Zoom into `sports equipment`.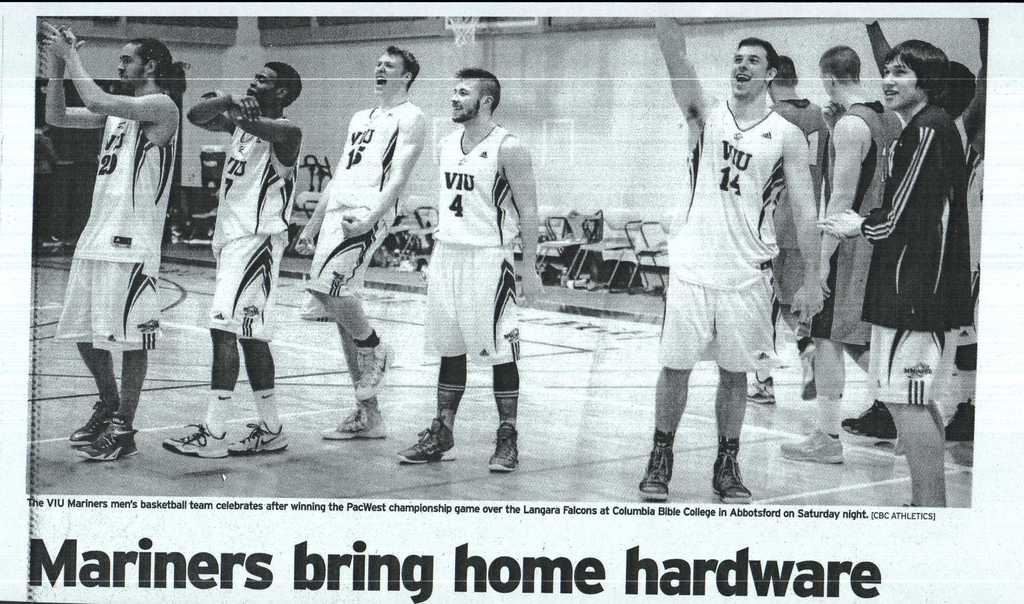
Zoom target: l=351, t=337, r=392, b=402.
